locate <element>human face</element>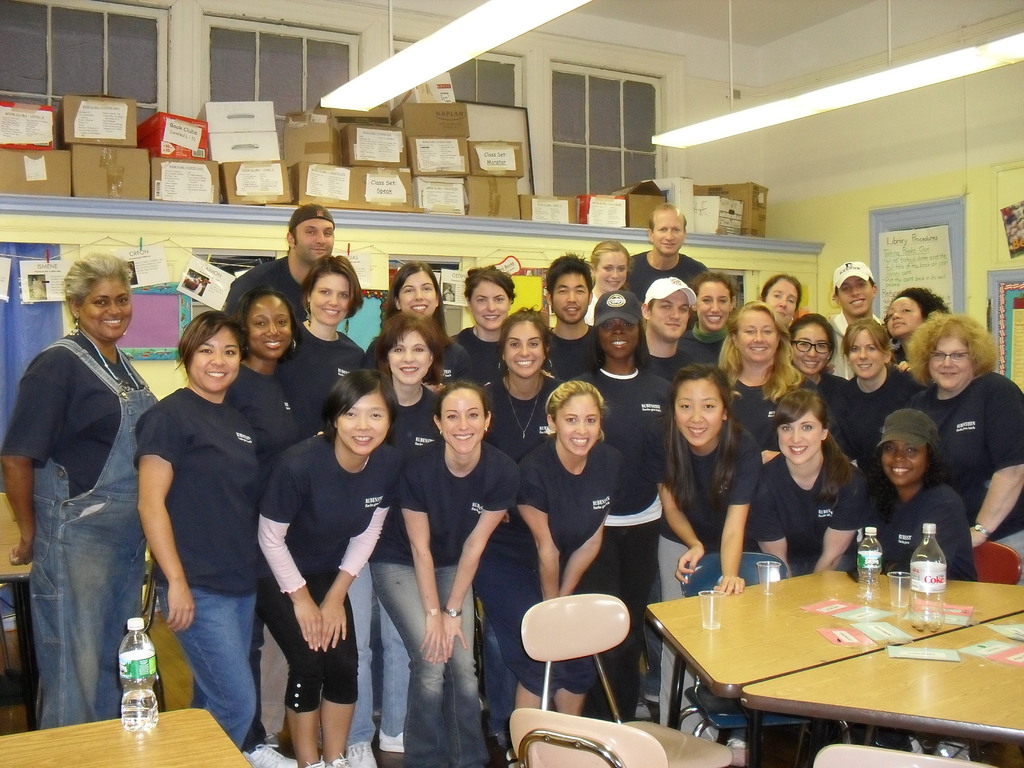
bbox(926, 338, 972, 388)
